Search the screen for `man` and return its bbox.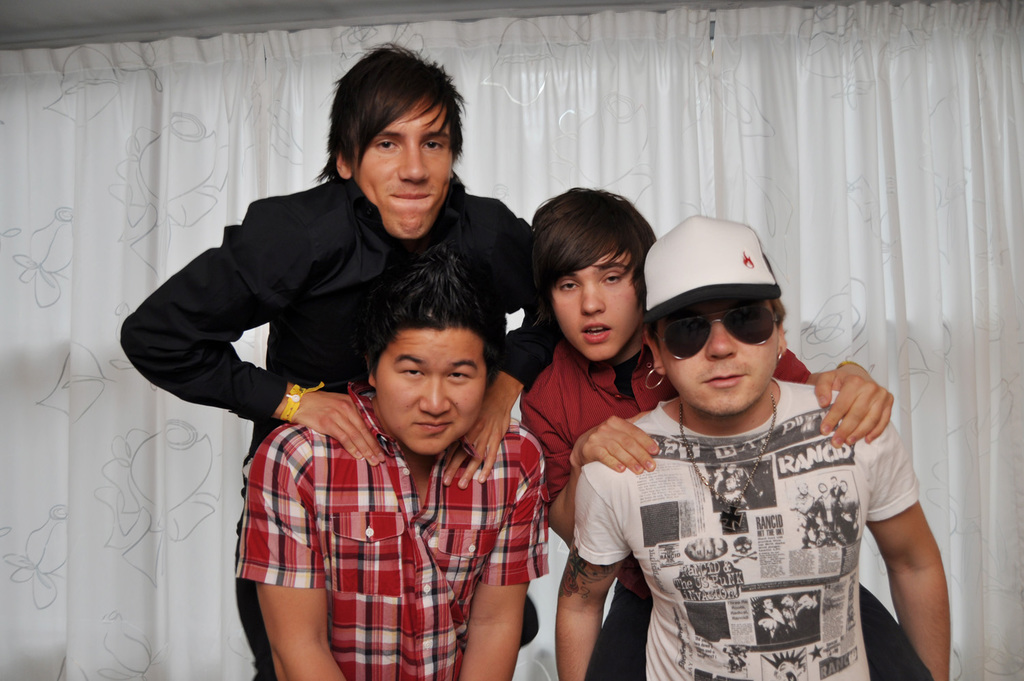
Found: crop(233, 245, 550, 680).
